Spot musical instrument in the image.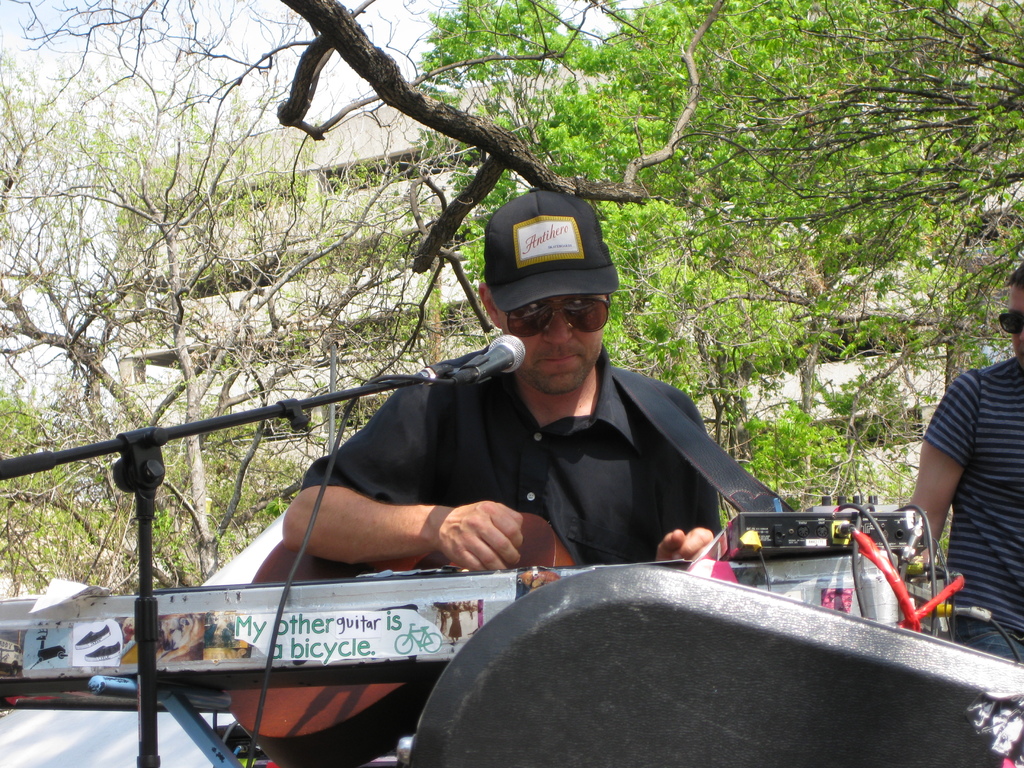
musical instrument found at Rect(2, 552, 946, 711).
